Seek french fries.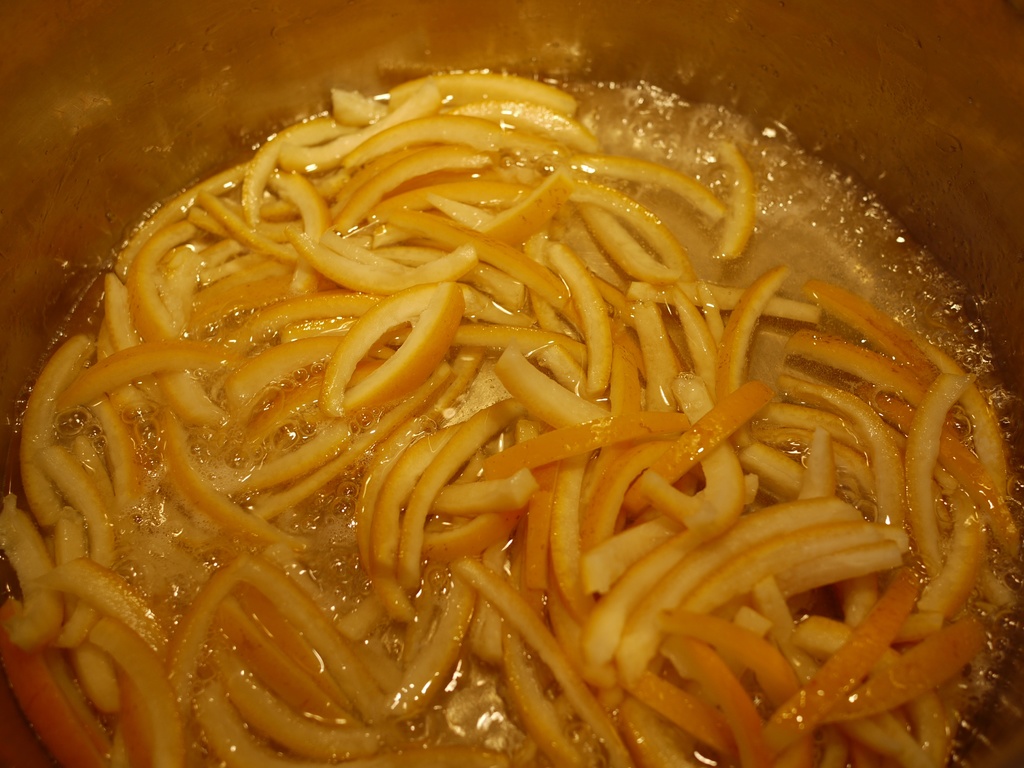
x1=653, y1=607, x2=820, y2=765.
